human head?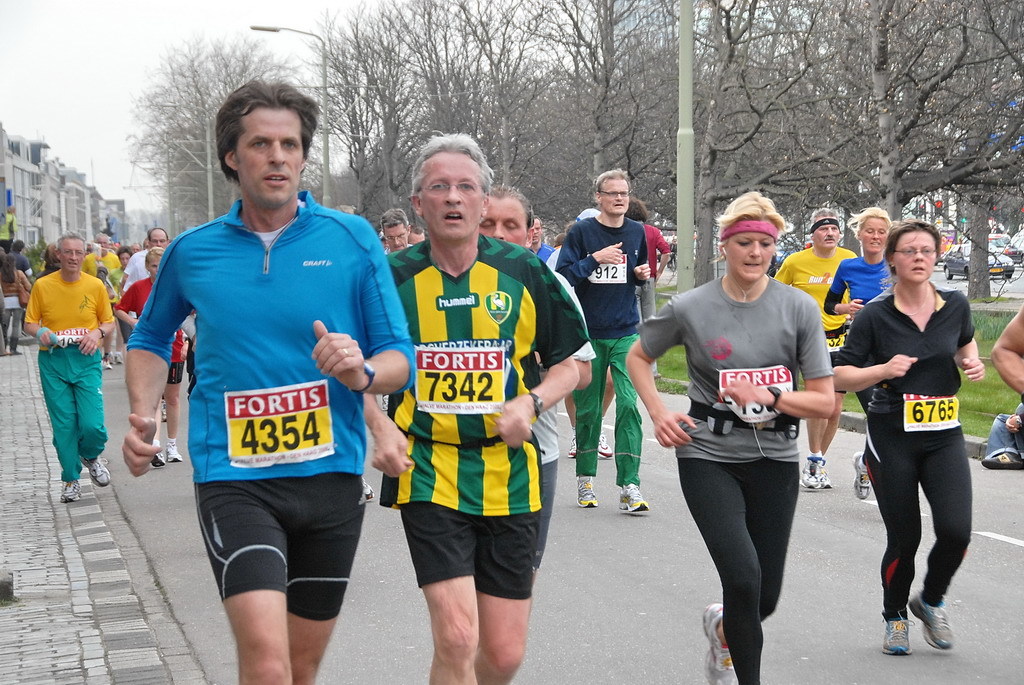
(x1=56, y1=233, x2=88, y2=273)
